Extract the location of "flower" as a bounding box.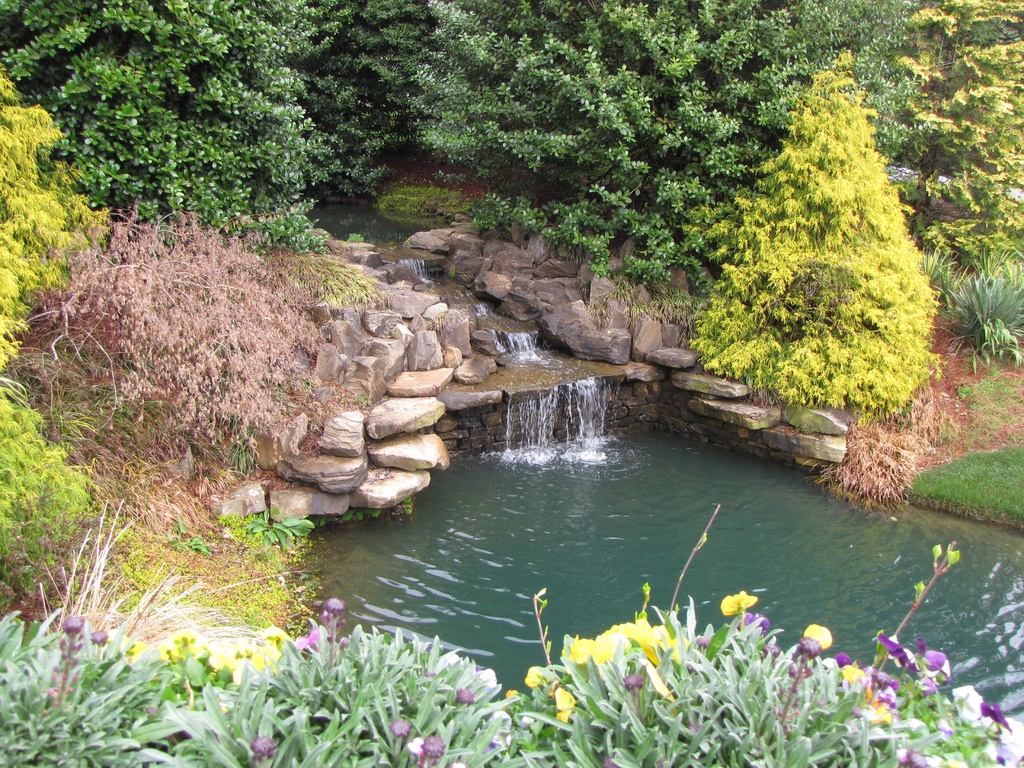
l=761, t=641, r=787, b=657.
